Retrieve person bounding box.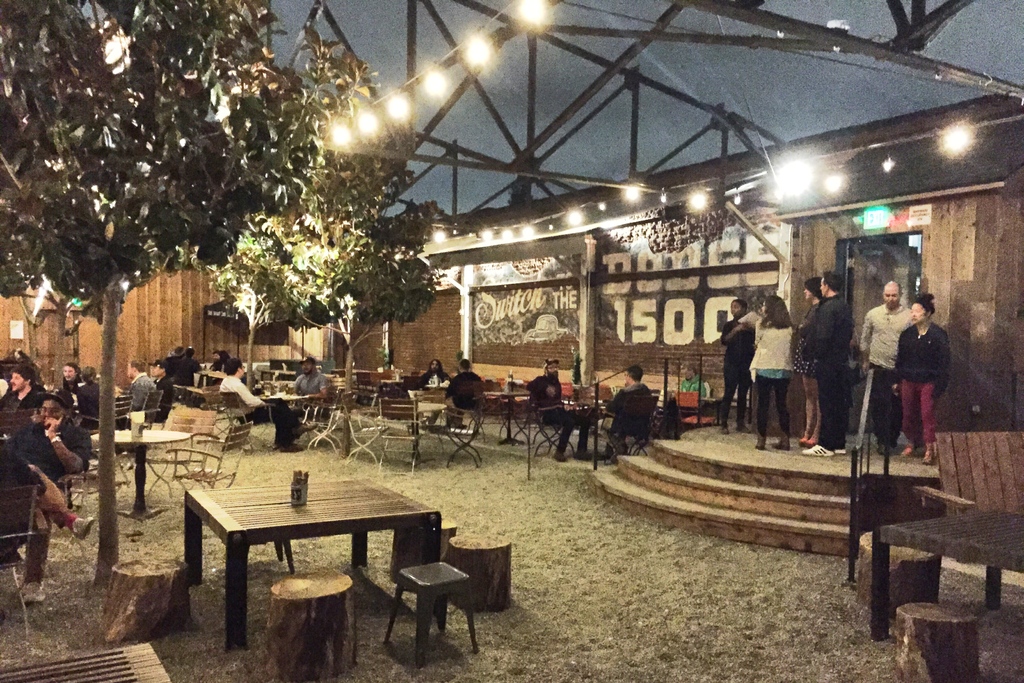
Bounding box: 892 295 952 460.
